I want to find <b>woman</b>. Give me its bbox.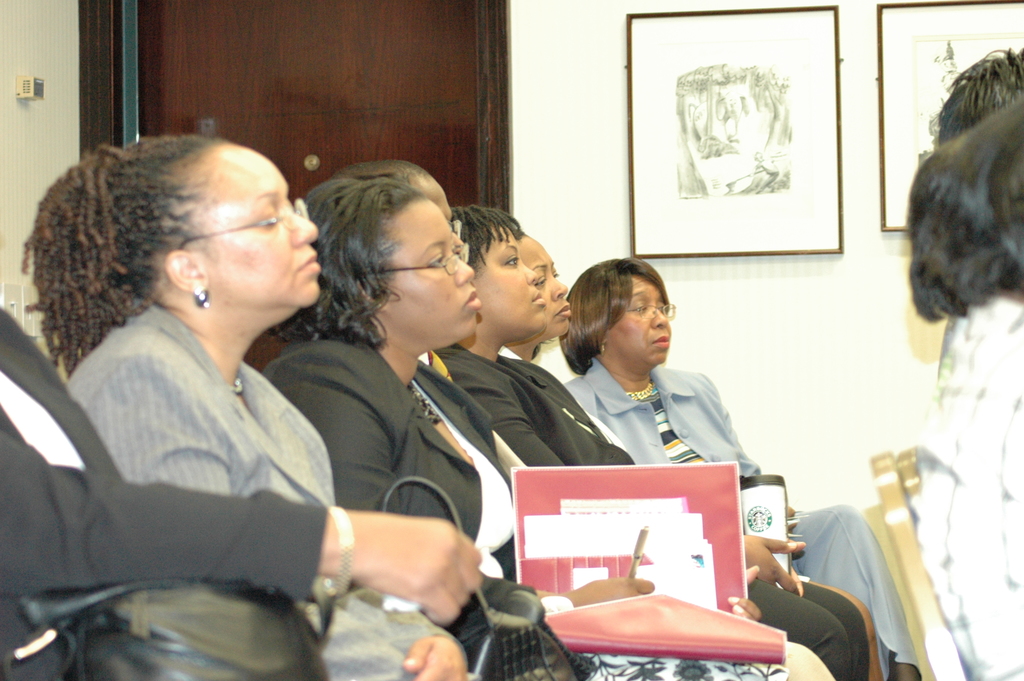
(265,179,834,680).
